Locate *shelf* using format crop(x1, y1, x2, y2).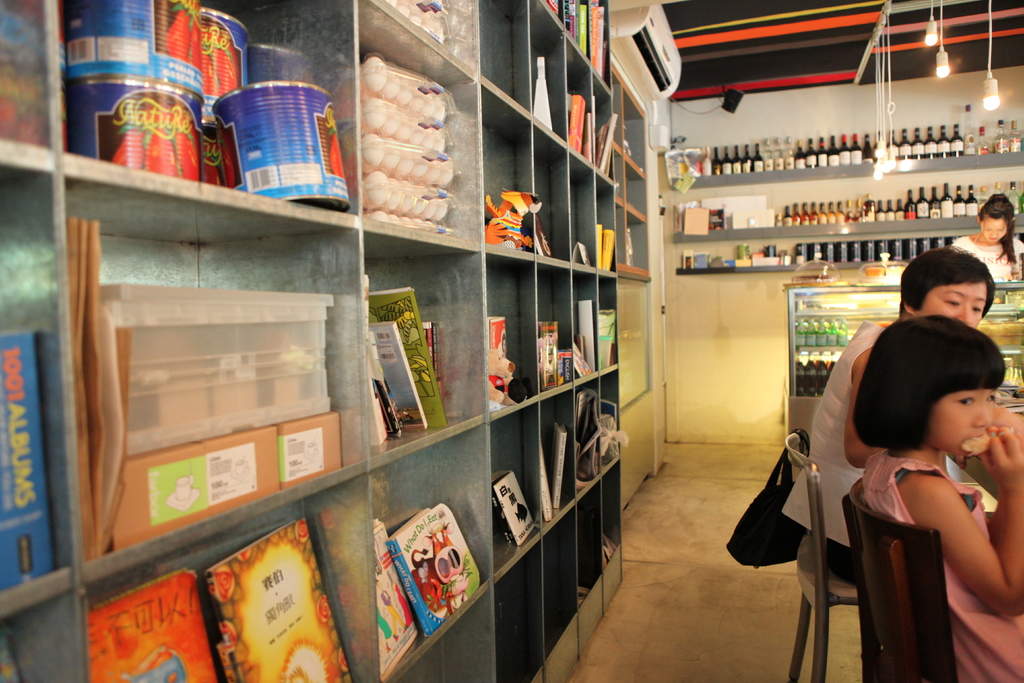
crop(0, 575, 91, 679).
